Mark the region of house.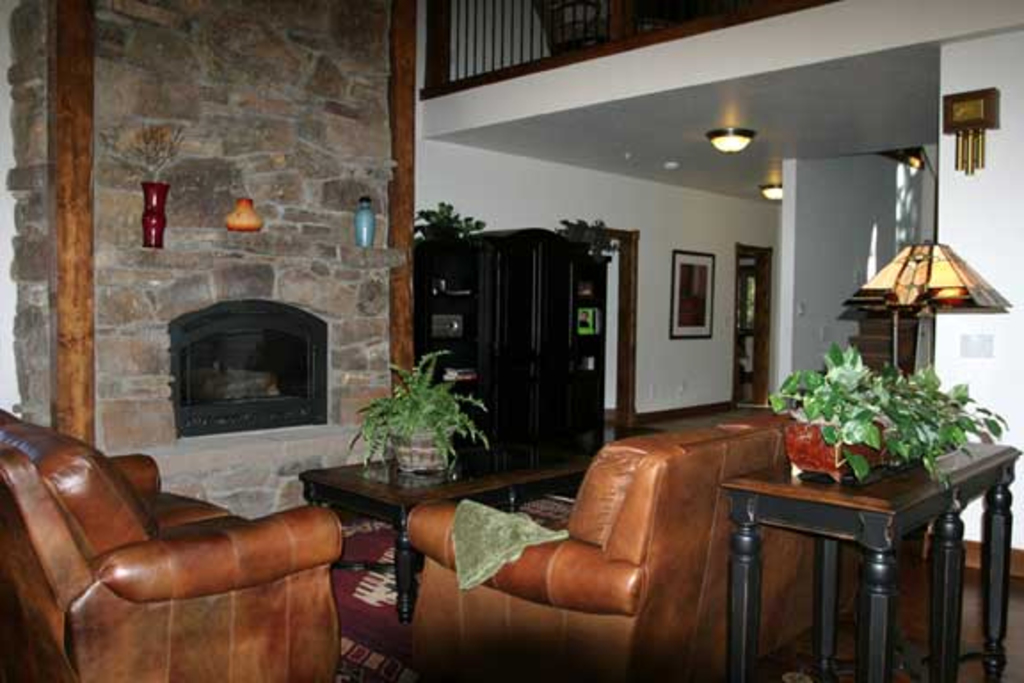
Region: region(0, 0, 1022, 681).
